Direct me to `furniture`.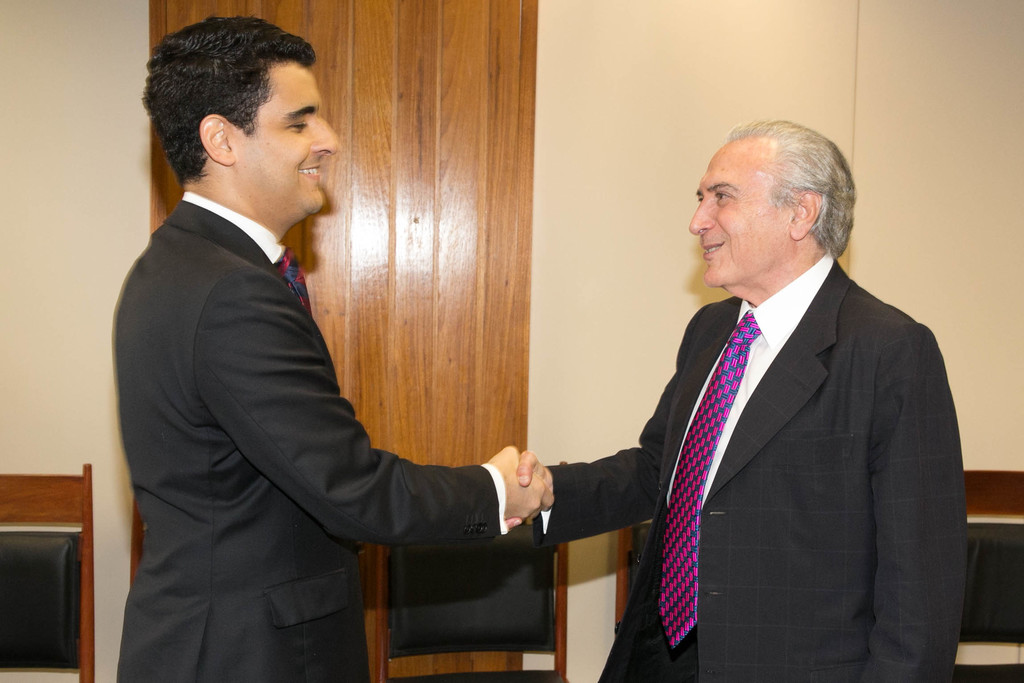
Direction: <bbox>952, 473, 1023, 682</bbox>.
